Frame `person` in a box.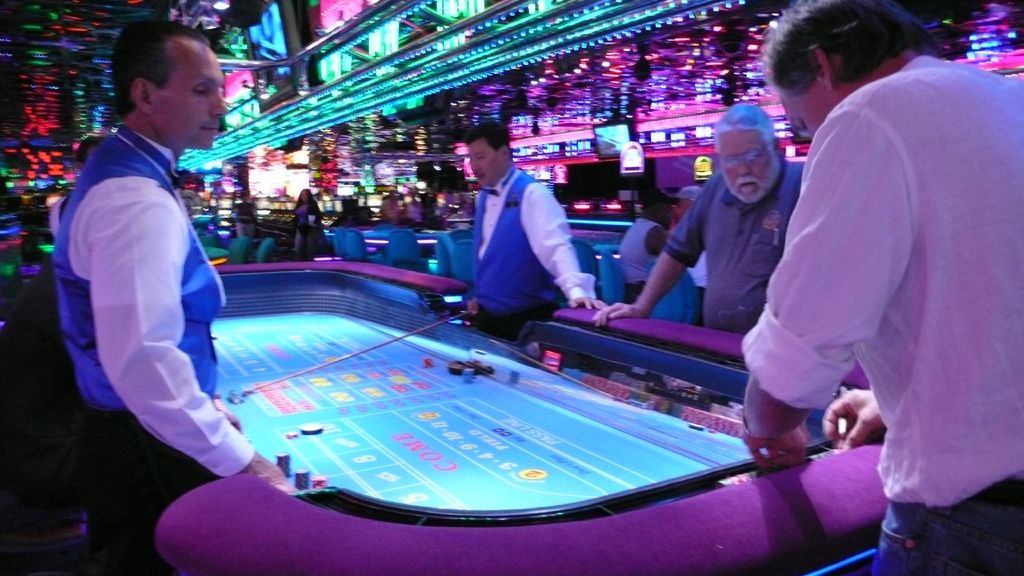
[741,0,1023,575].
